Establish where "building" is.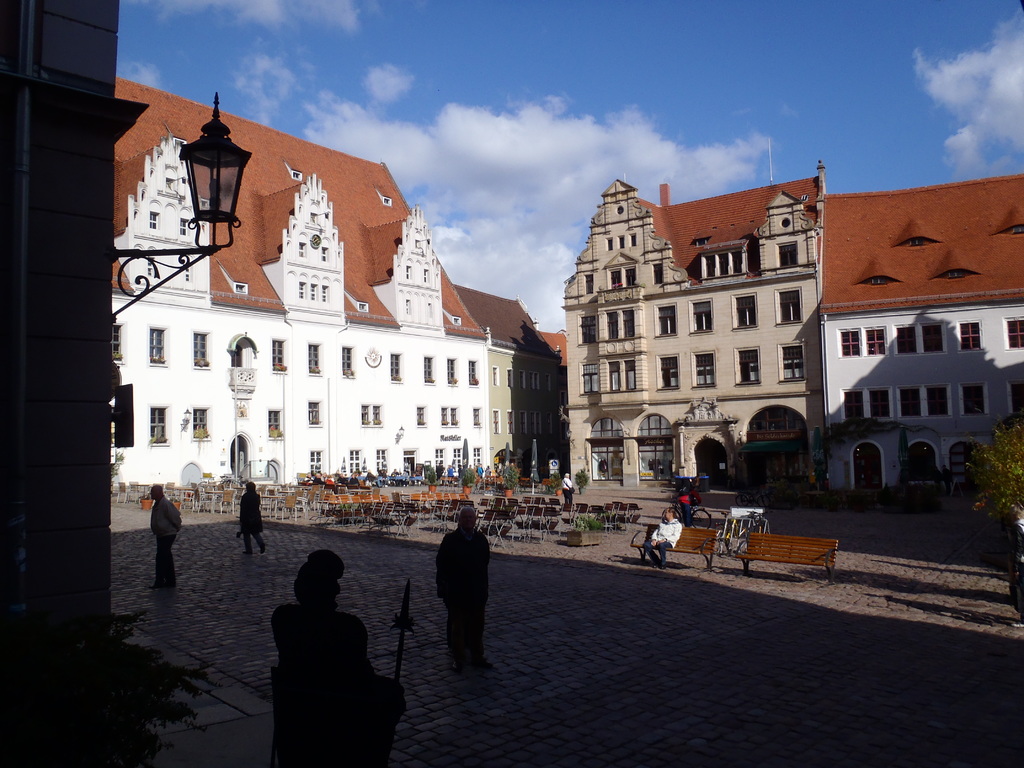
Established at 567:157:822:490.
